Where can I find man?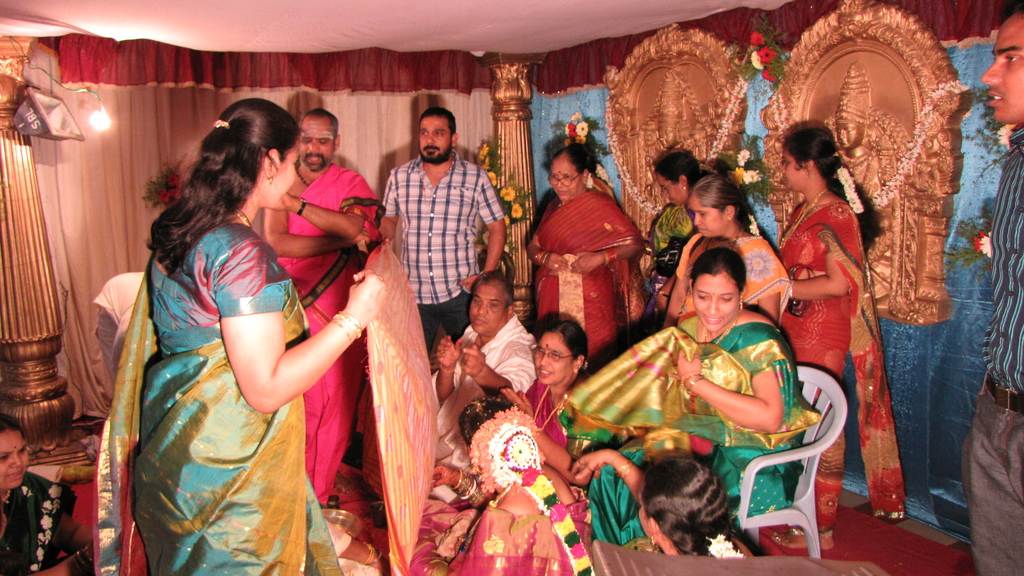
You can find it at [x1=93, y1=272, x2=149, y2=392].
